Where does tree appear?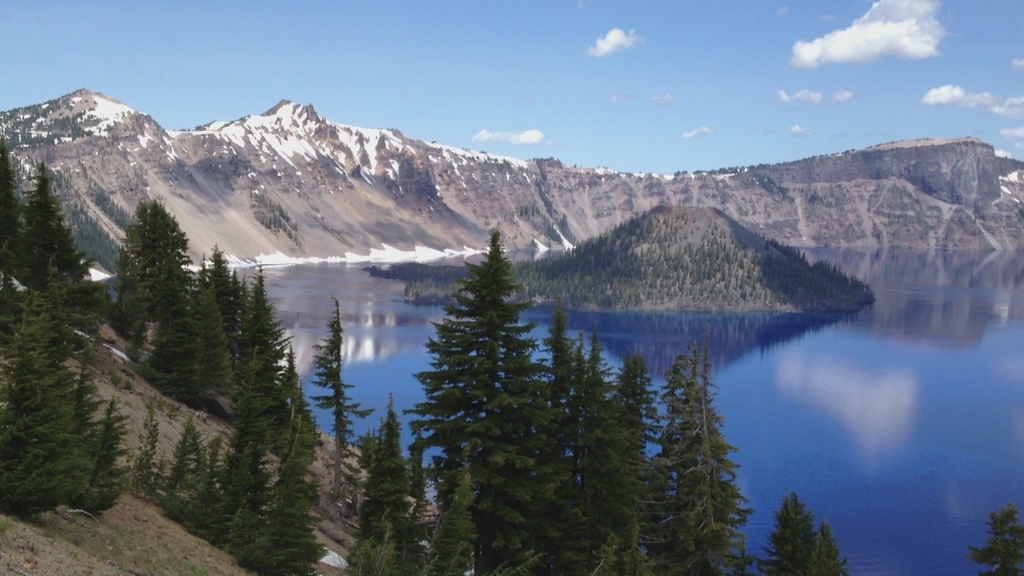
Appears at bbox=(0, 129, 27, 256).
